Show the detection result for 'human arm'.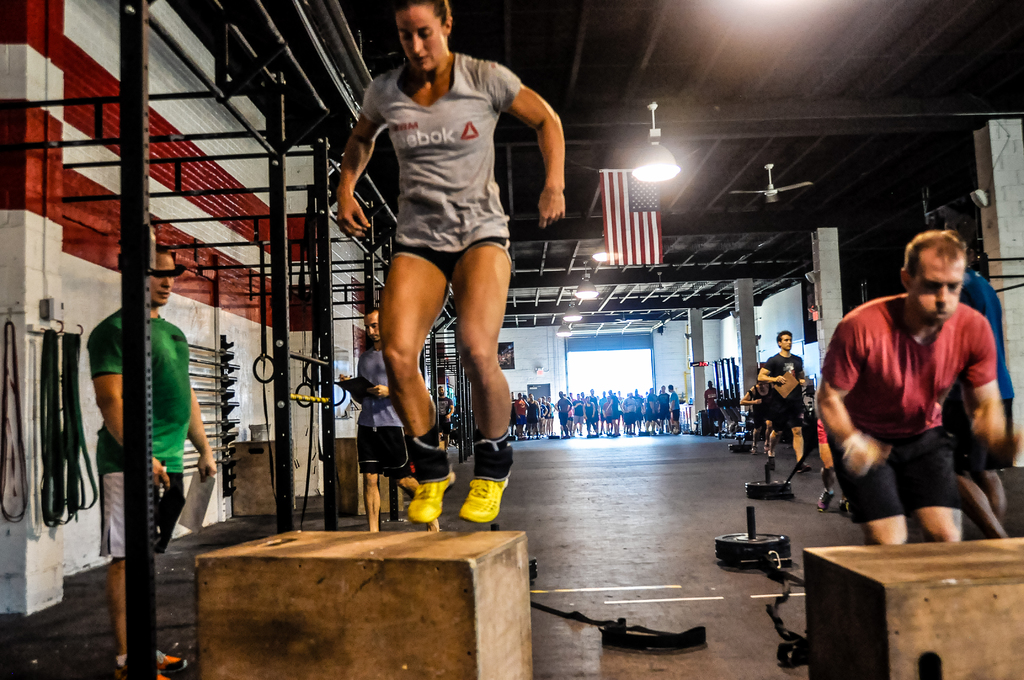
select_region(968, 312, 1010, 448).
